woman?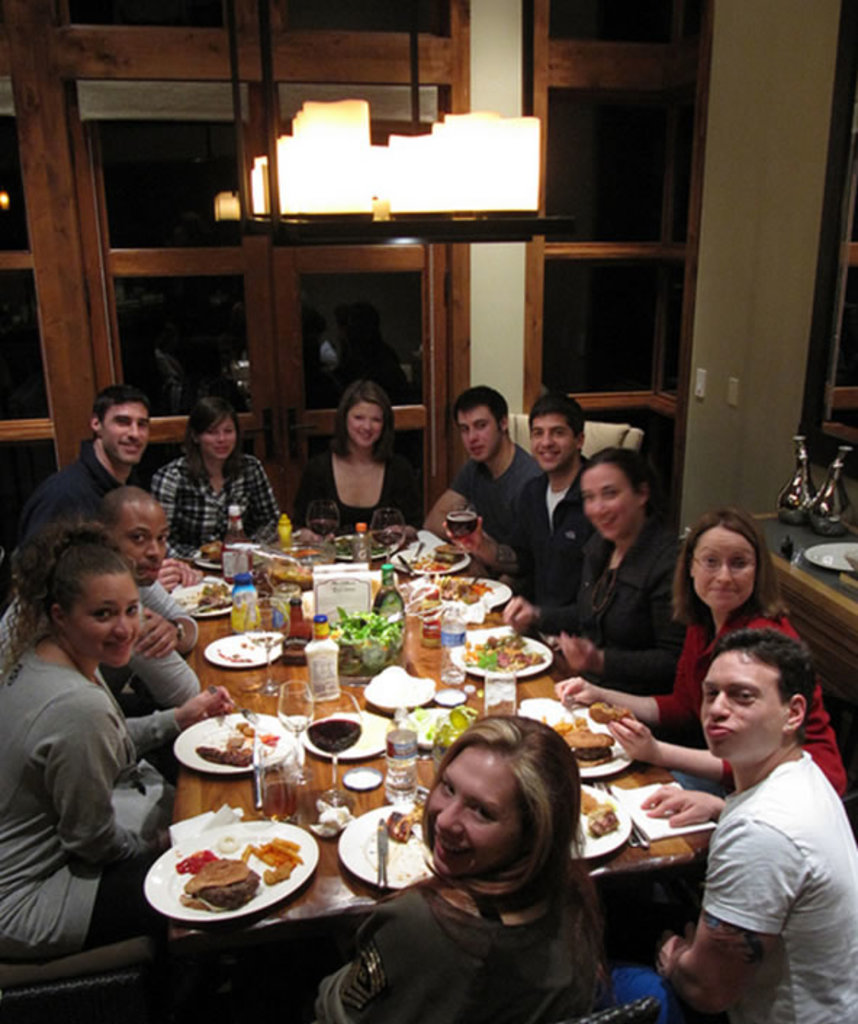
{"left": 502, "top": 437, "right": 690, "bottom": 697}
